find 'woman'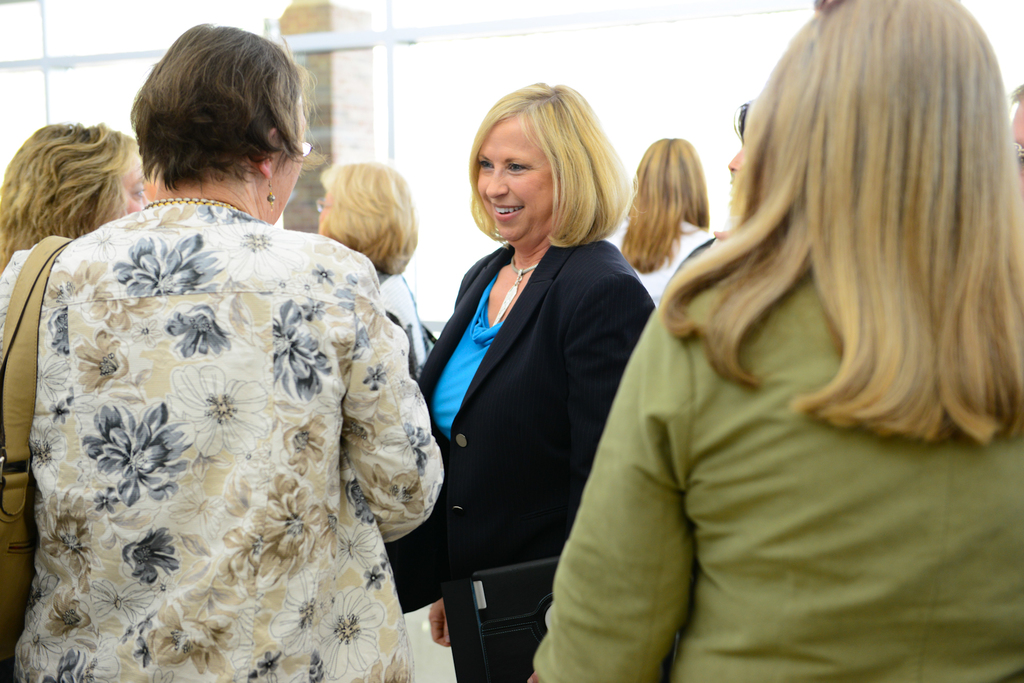
region(403, 58, 649, 682)
